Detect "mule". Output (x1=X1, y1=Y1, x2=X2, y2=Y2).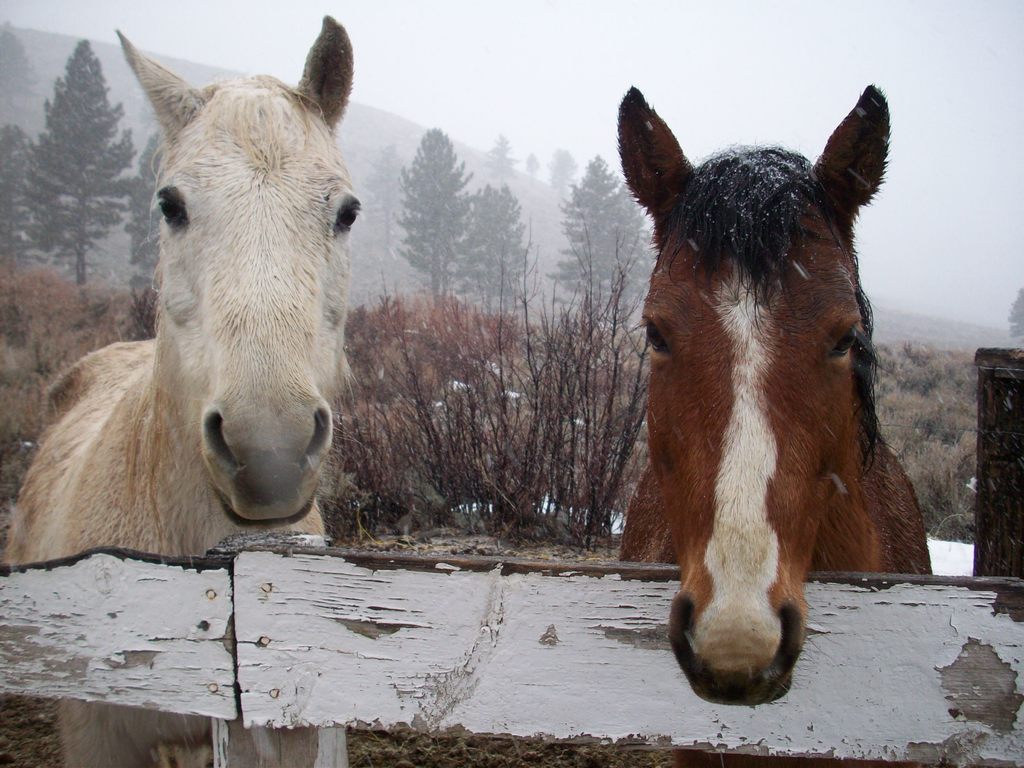
(x1=2, y1=13, x2=367, y2=767).
